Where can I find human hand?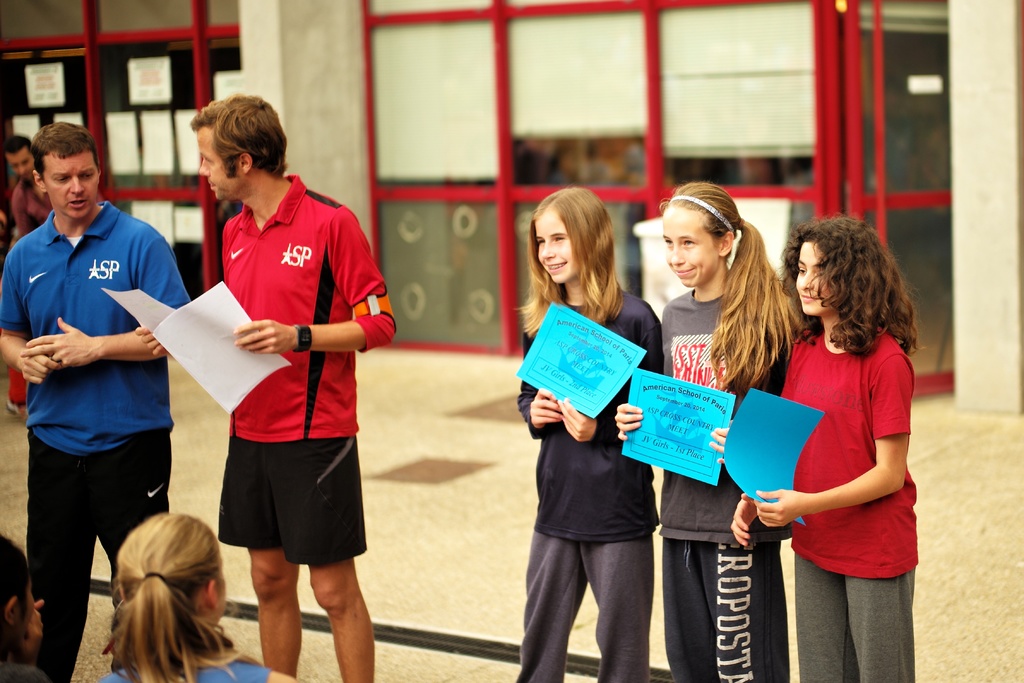
You can find it at locate(135, 327, 170, 356).
